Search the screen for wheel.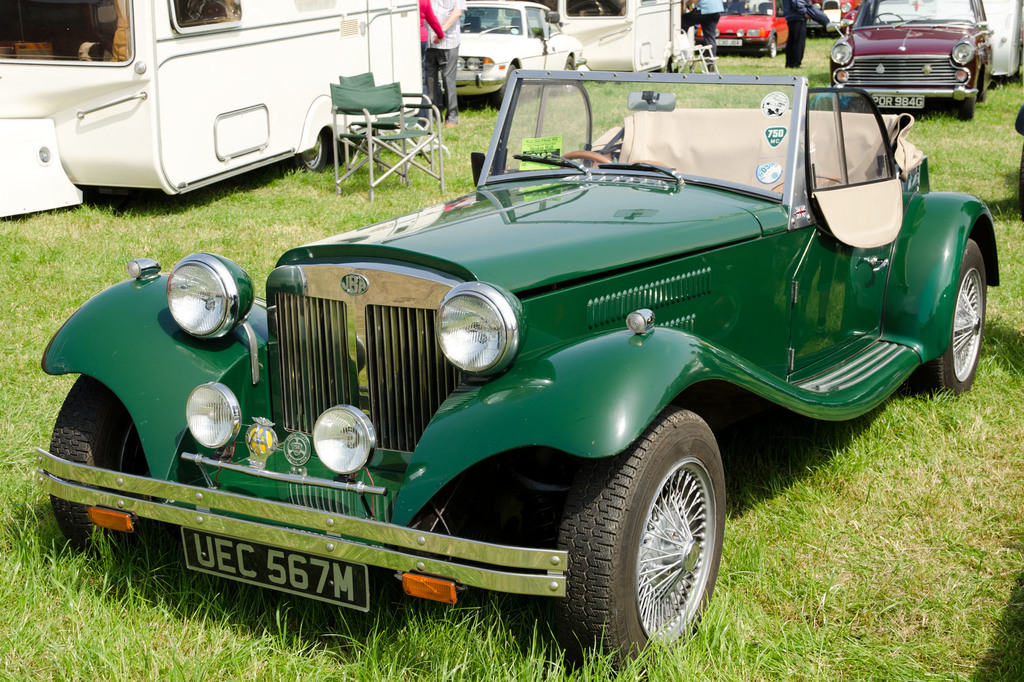
Found at [47, 380, 150, 558].
